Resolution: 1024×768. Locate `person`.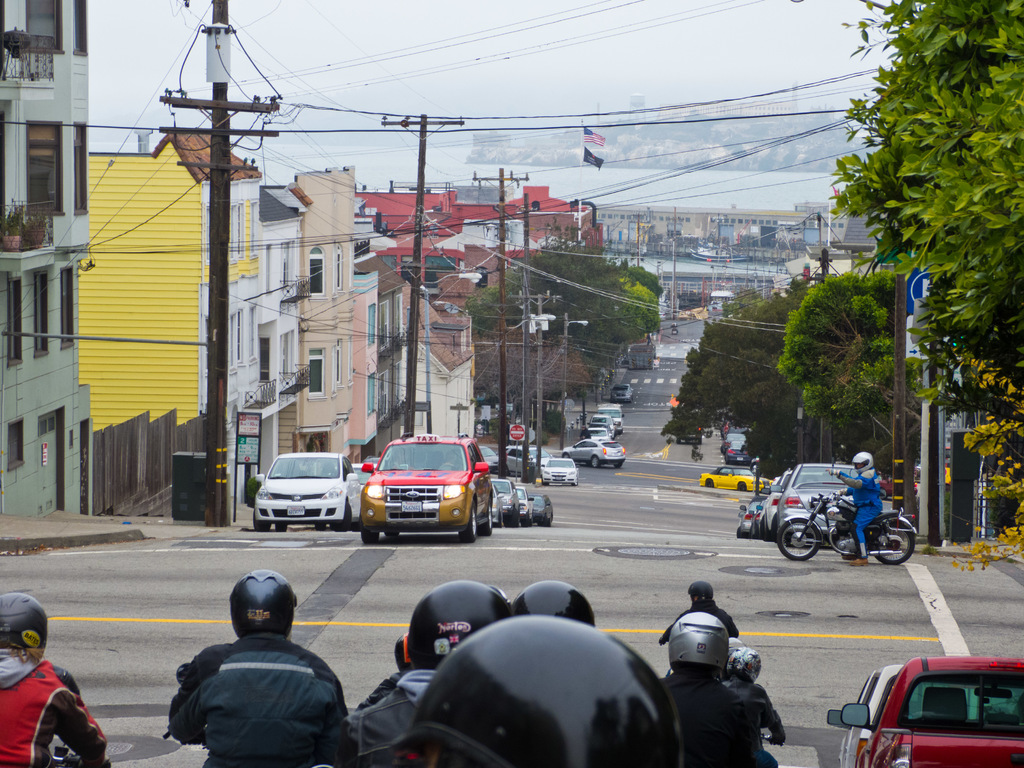
[657, 611, 783, 767].
